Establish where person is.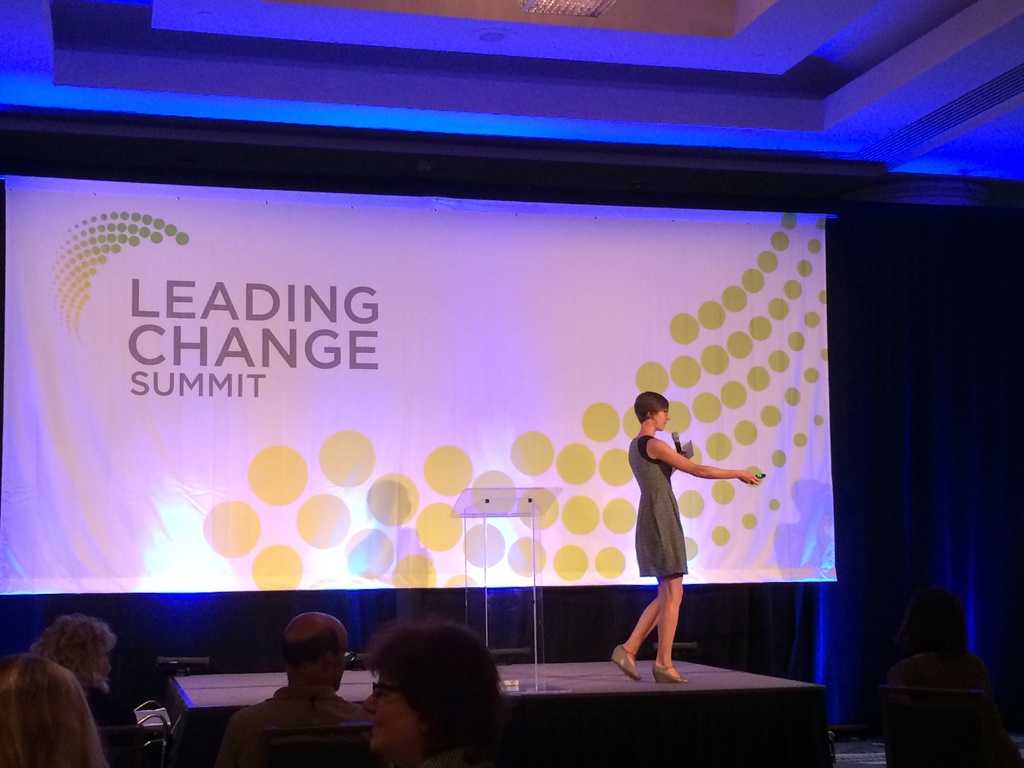
Established at select_region(22, 614, 141, 767).
